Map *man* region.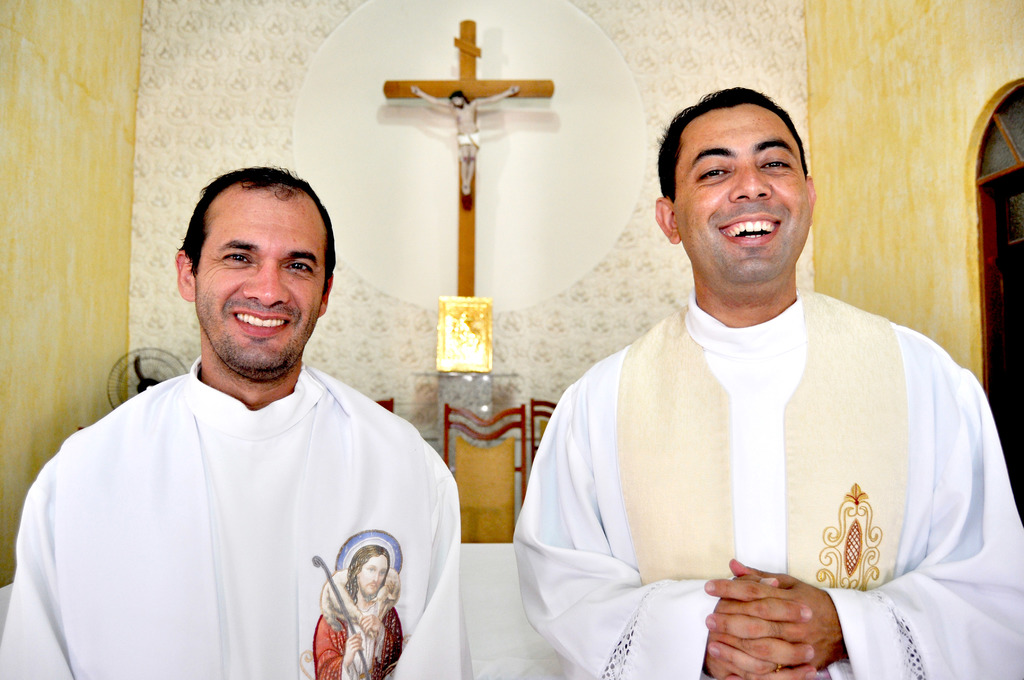
Mapped to bbox=(405, 87, 518, 202).
